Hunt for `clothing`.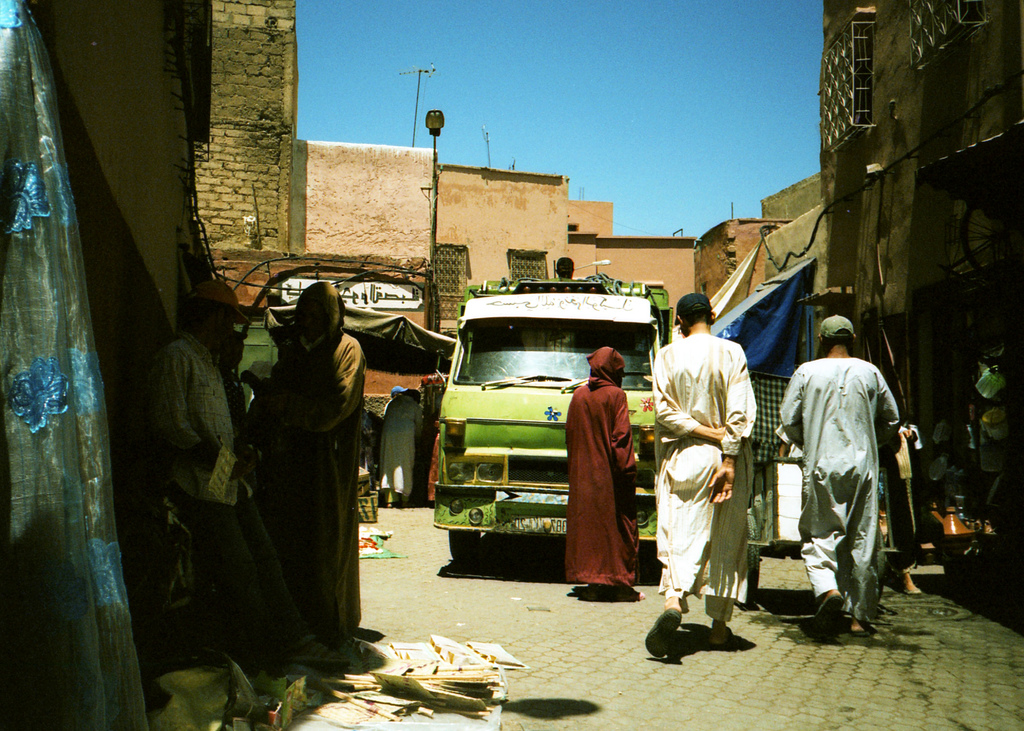
Hunted down at detection(246, 297, 354, 632).
